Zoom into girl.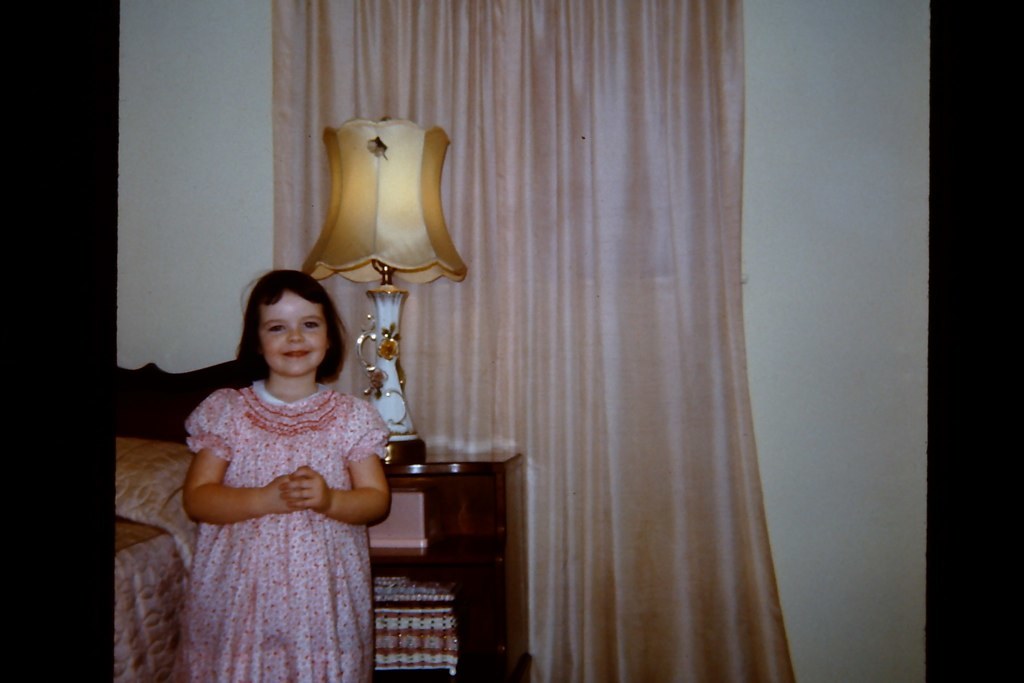
Zoom target: x1=180, y1=270, x2=392, y2=682.
